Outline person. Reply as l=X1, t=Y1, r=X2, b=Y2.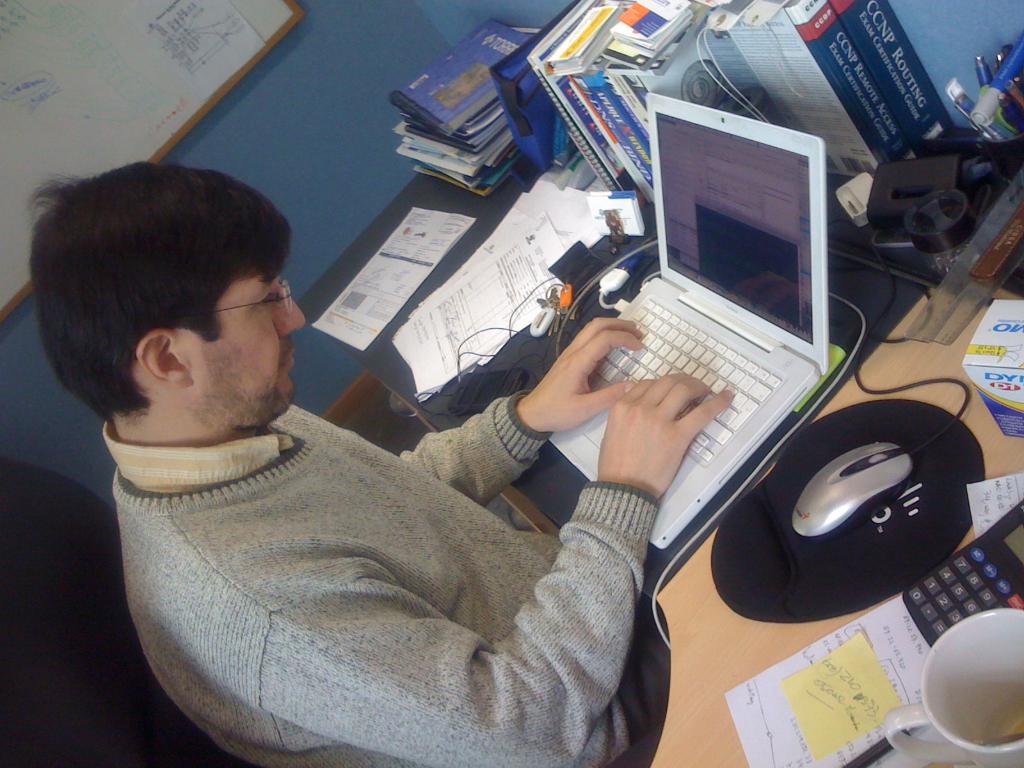
l=86, t=131, r=772, b=726.
